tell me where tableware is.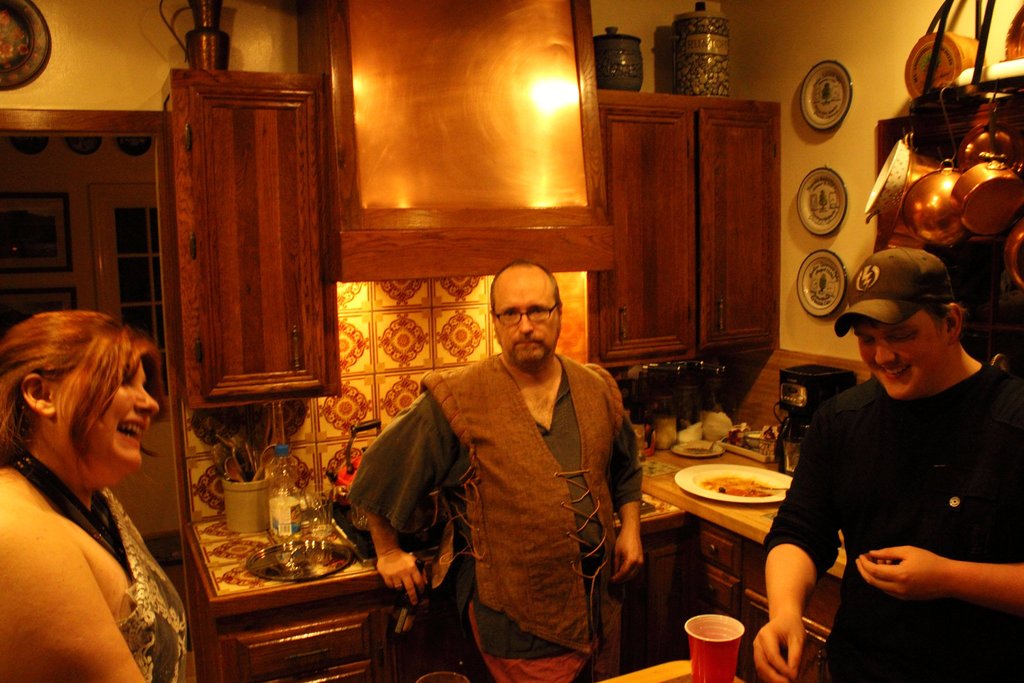
tableware is at crop(746, 431, 762, 453).
